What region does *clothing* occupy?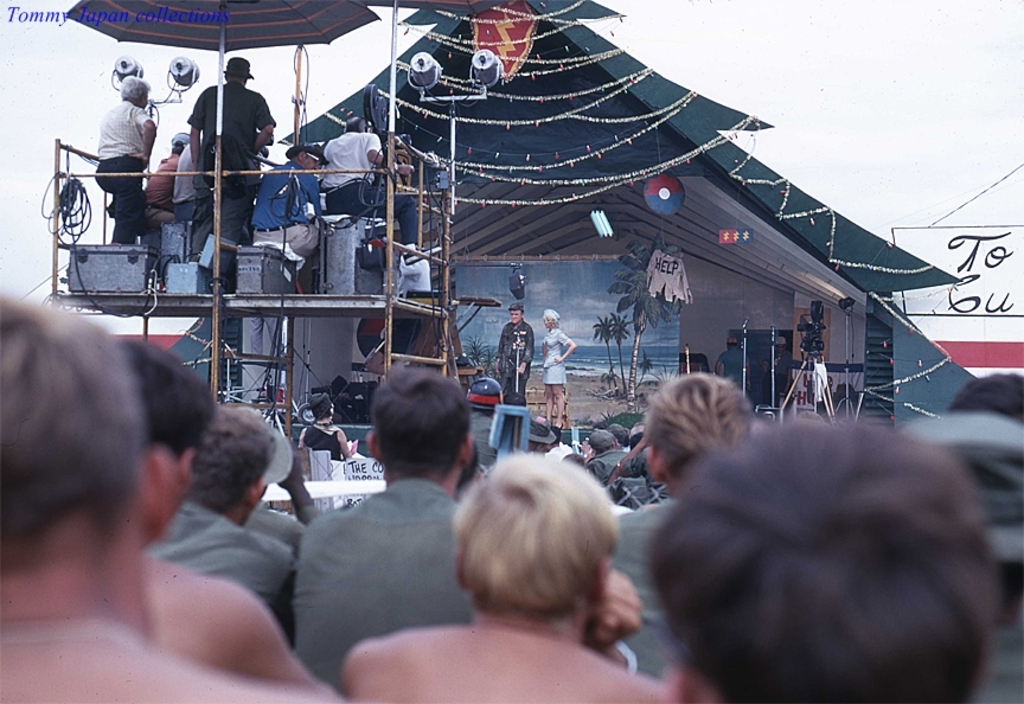
[left=494, top=322, right=526, bottom=415].
